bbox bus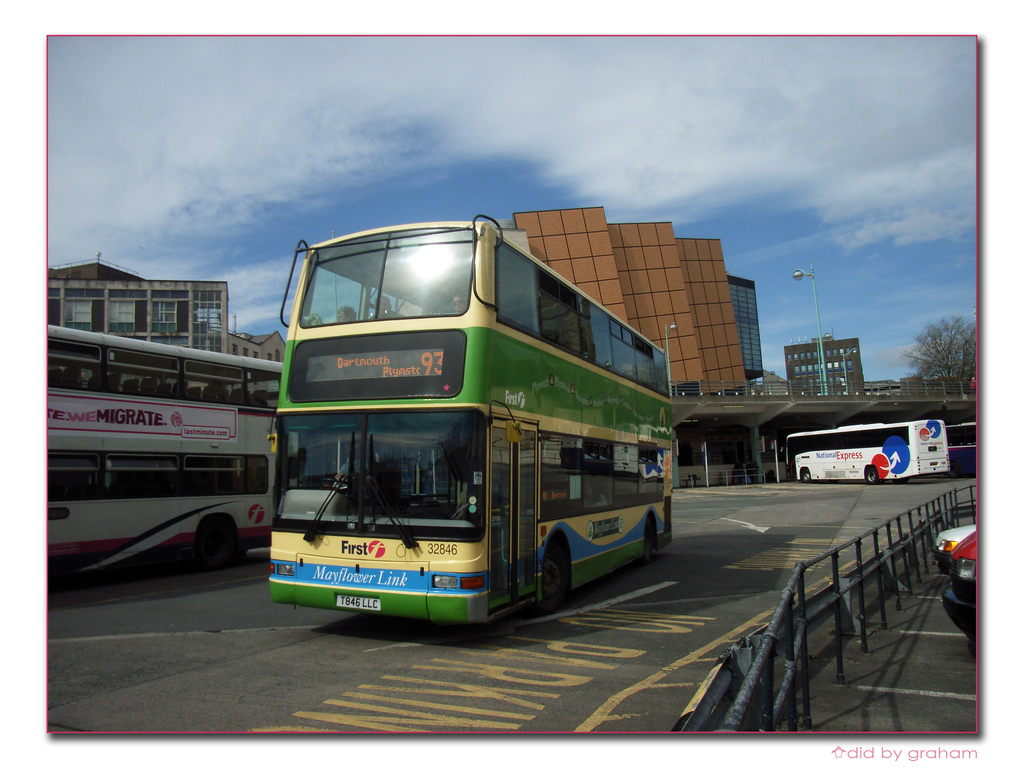
[948, 419, 980, 475]
